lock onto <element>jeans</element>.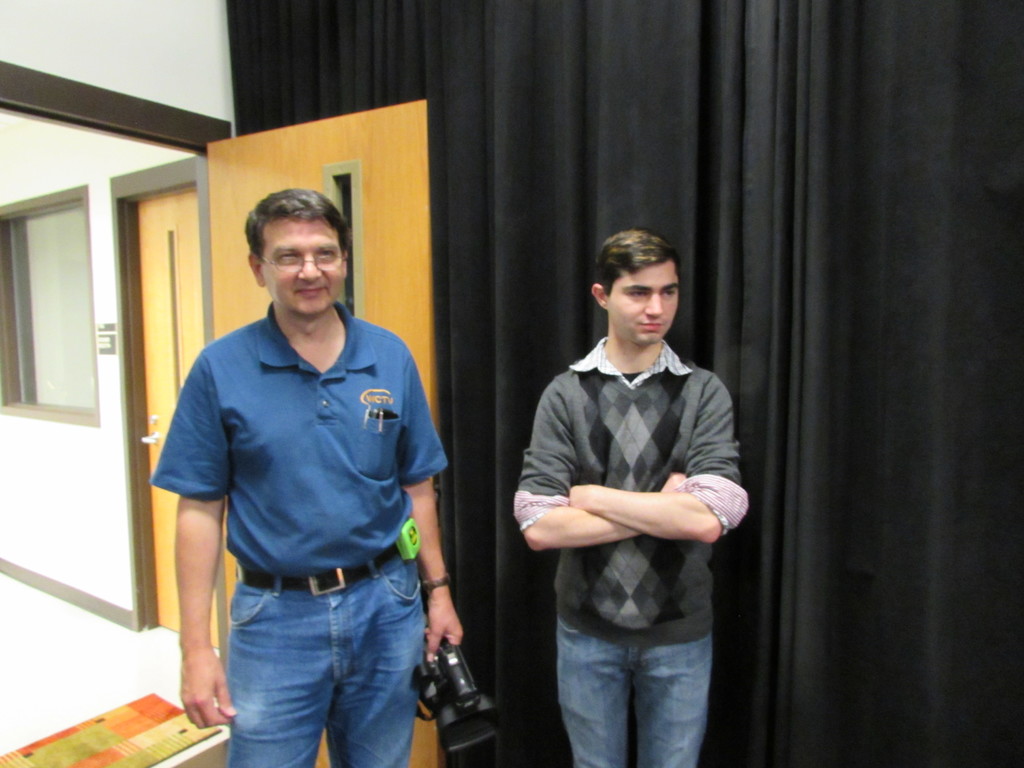
Locked: 214/548/431/767.
